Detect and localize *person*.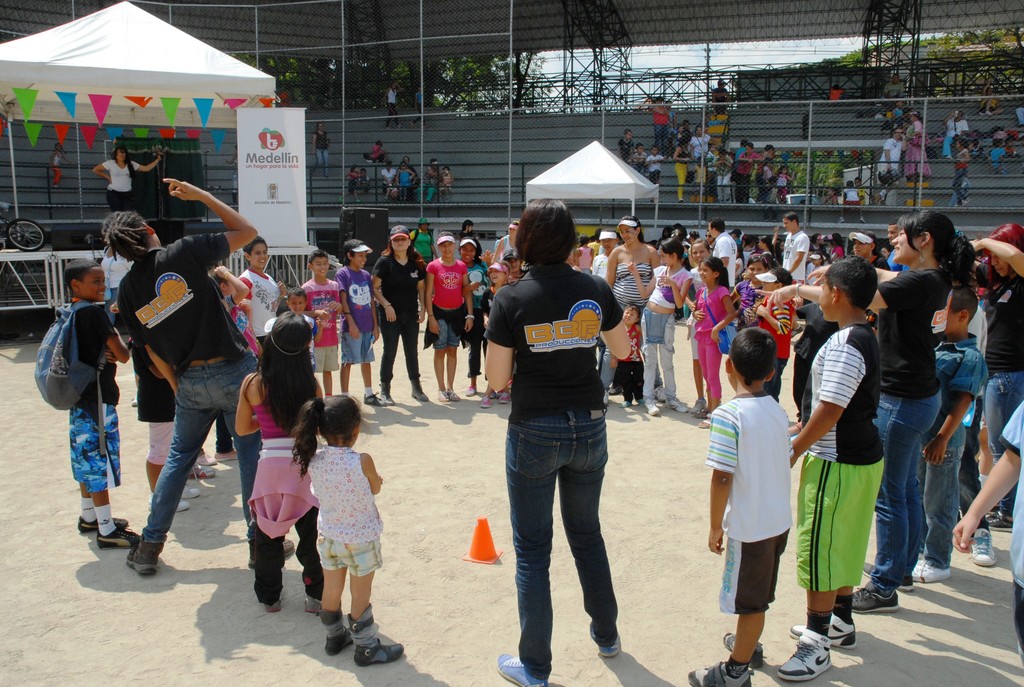
Localized at x1=775 y1=210 x2=811 y2=278.
